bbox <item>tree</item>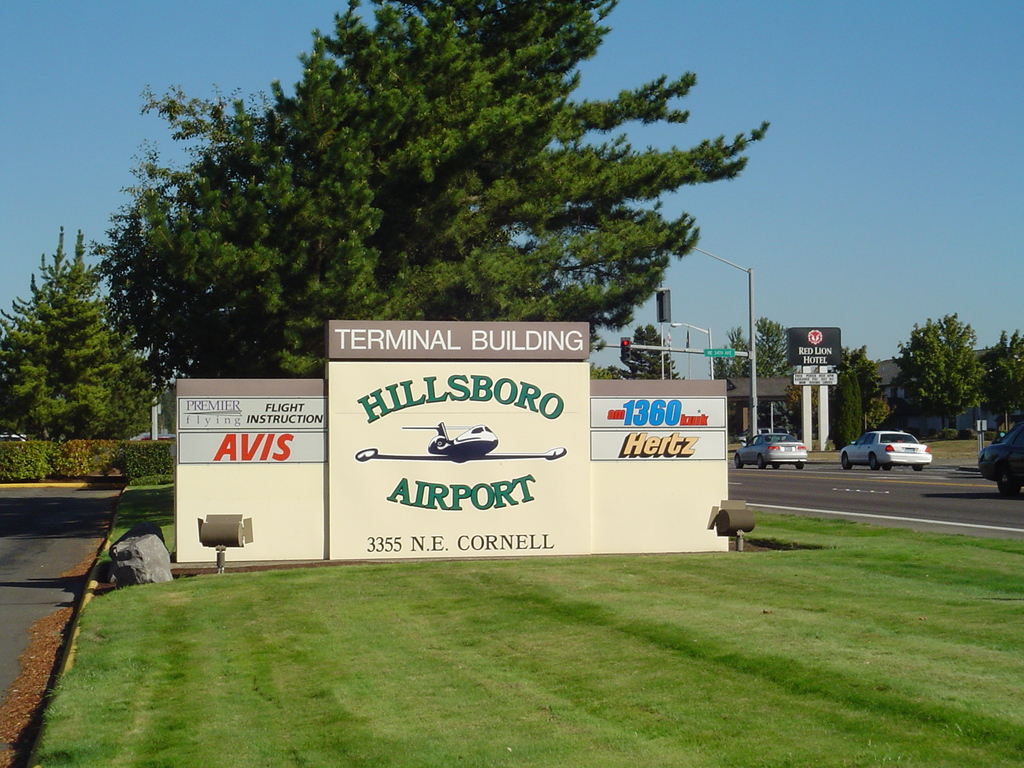
region(981, 331, 1023, 434)
